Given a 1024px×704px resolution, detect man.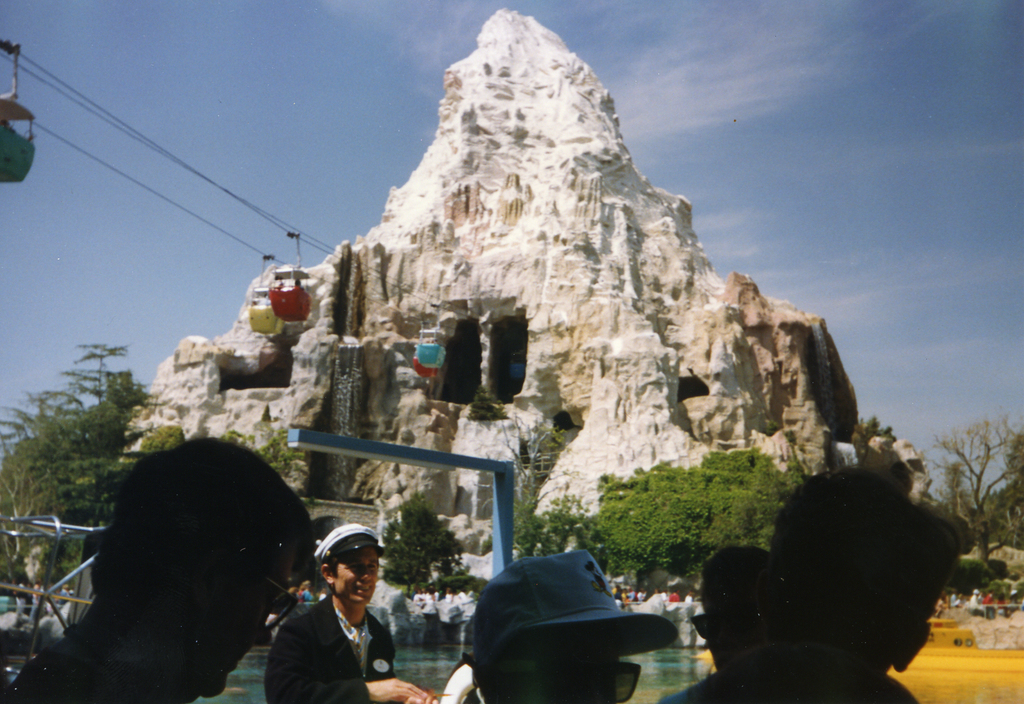
(left=459, top=547, right=676, bottom=703).
